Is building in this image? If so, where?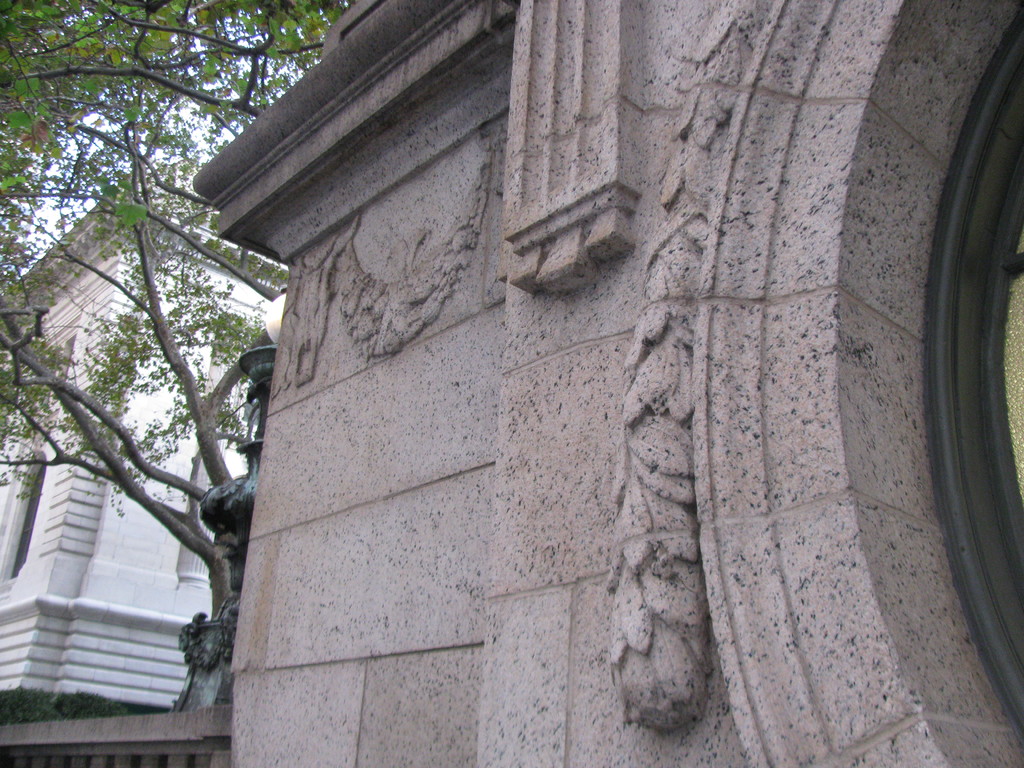
Yes, at l=179, t=0, r=1023, b=766.
